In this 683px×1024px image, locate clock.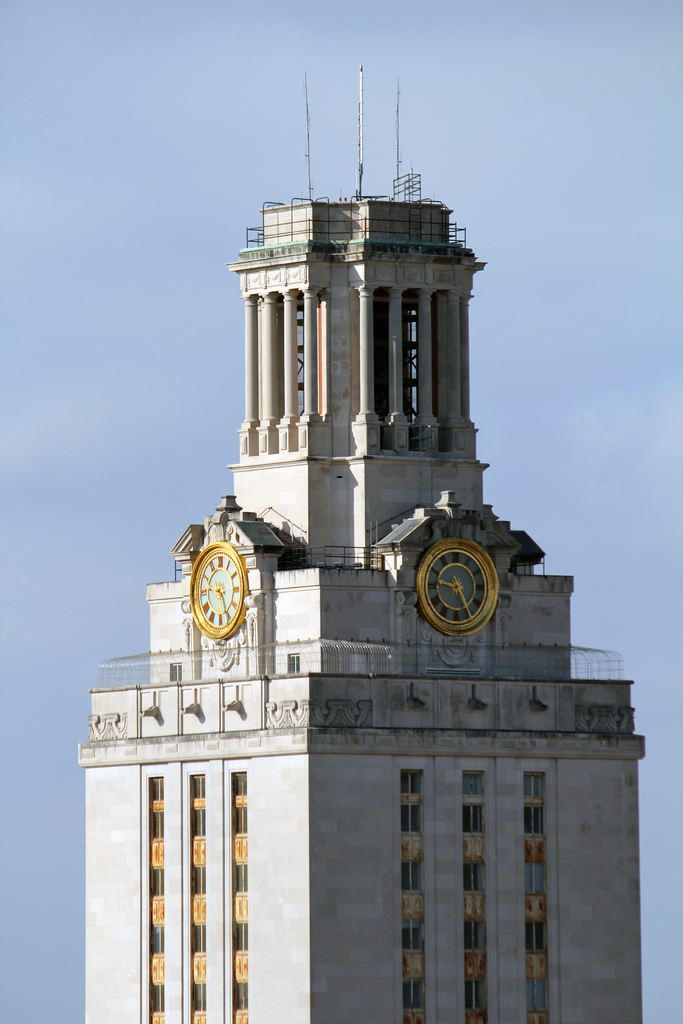
Bounding box: crop(409, 541, 497, 636).
